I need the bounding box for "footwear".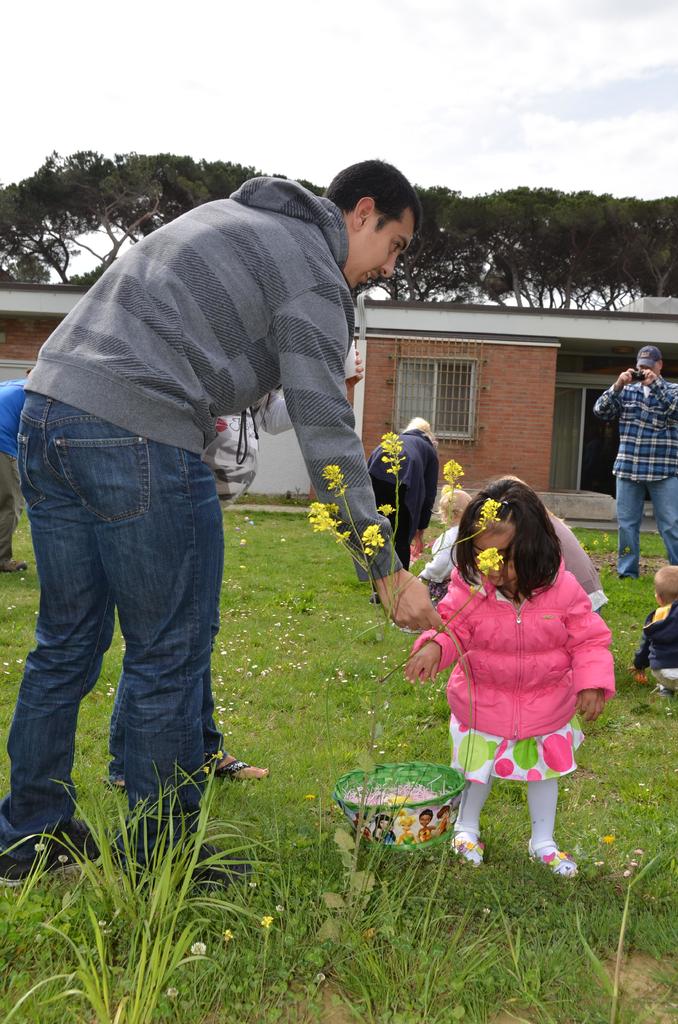
Here it is: 104,739,283,792.
